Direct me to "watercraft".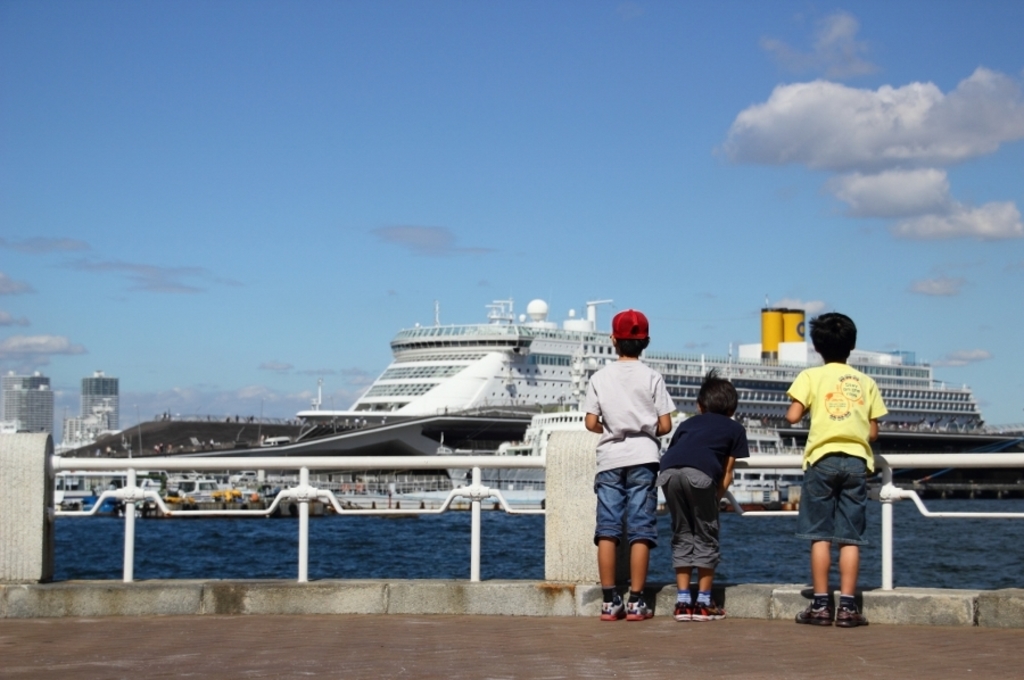
Direction: region(51, 284, 821, 575).
